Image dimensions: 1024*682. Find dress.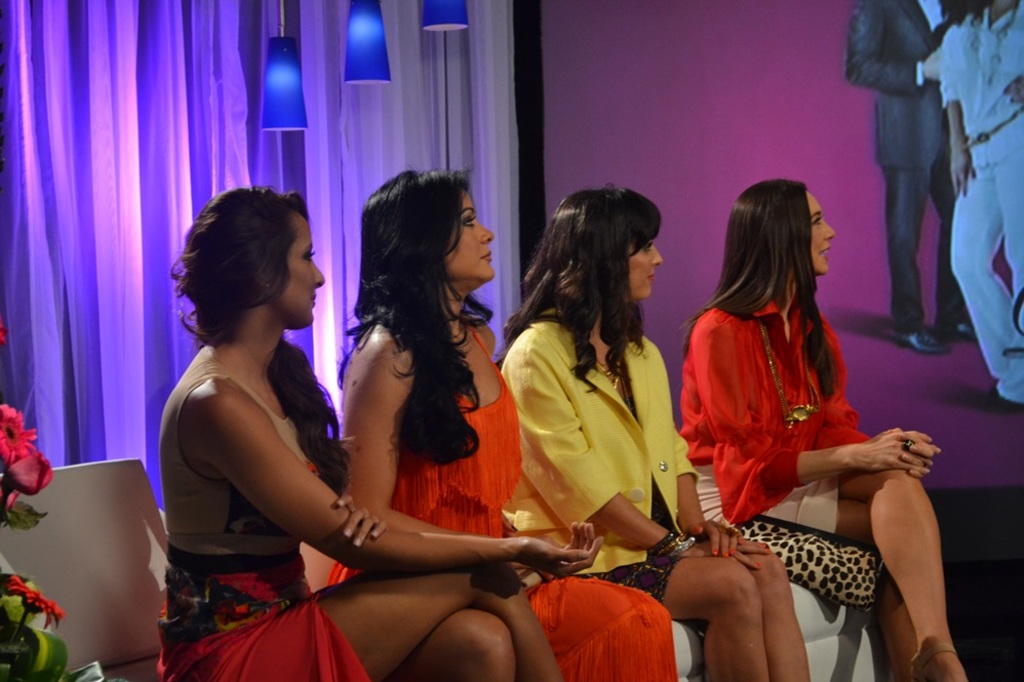
327,333,677,681.
